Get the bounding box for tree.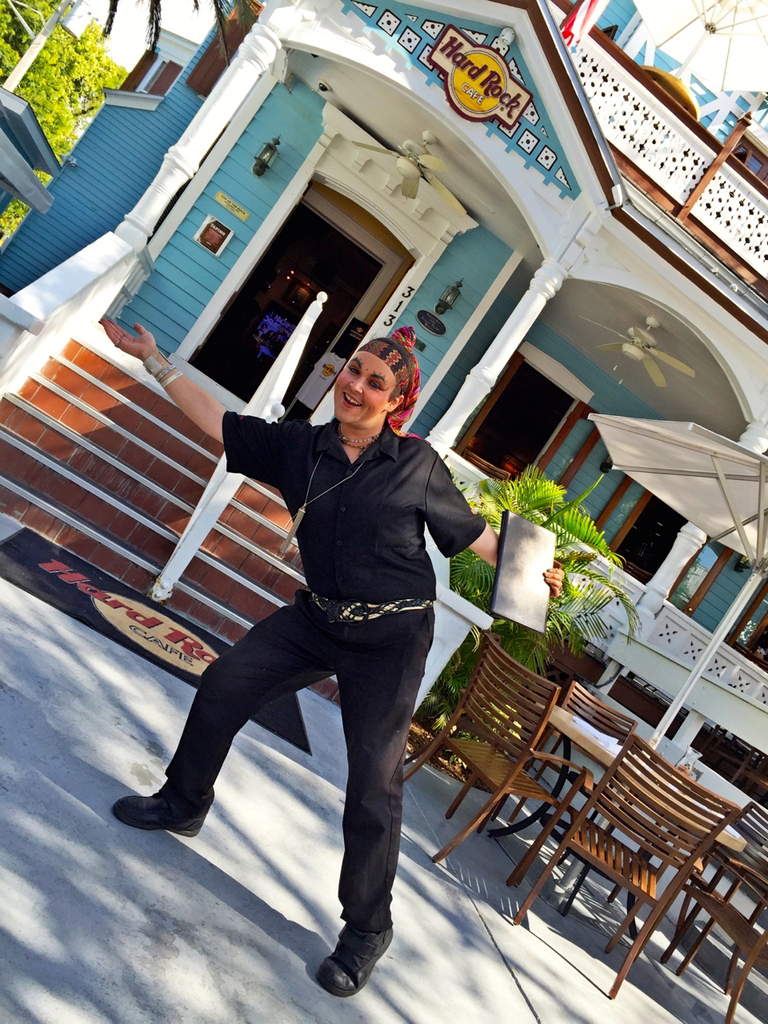
[left=18, top=0, right=122, bottom=109].
